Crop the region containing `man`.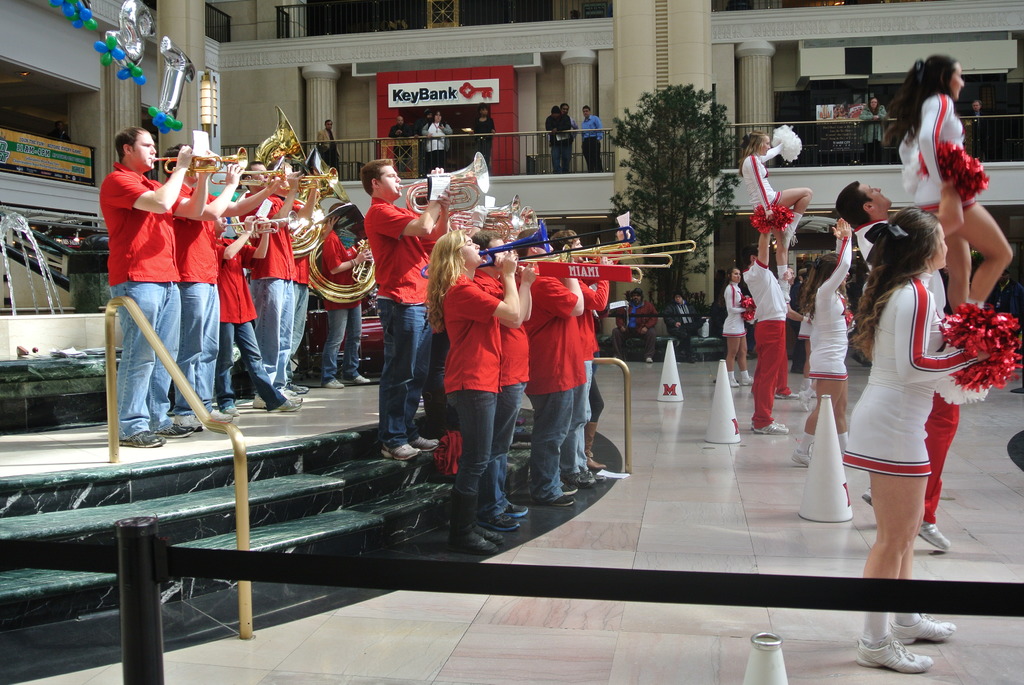
Crop region: [left=744, top=230, right=781, bottom=438].
